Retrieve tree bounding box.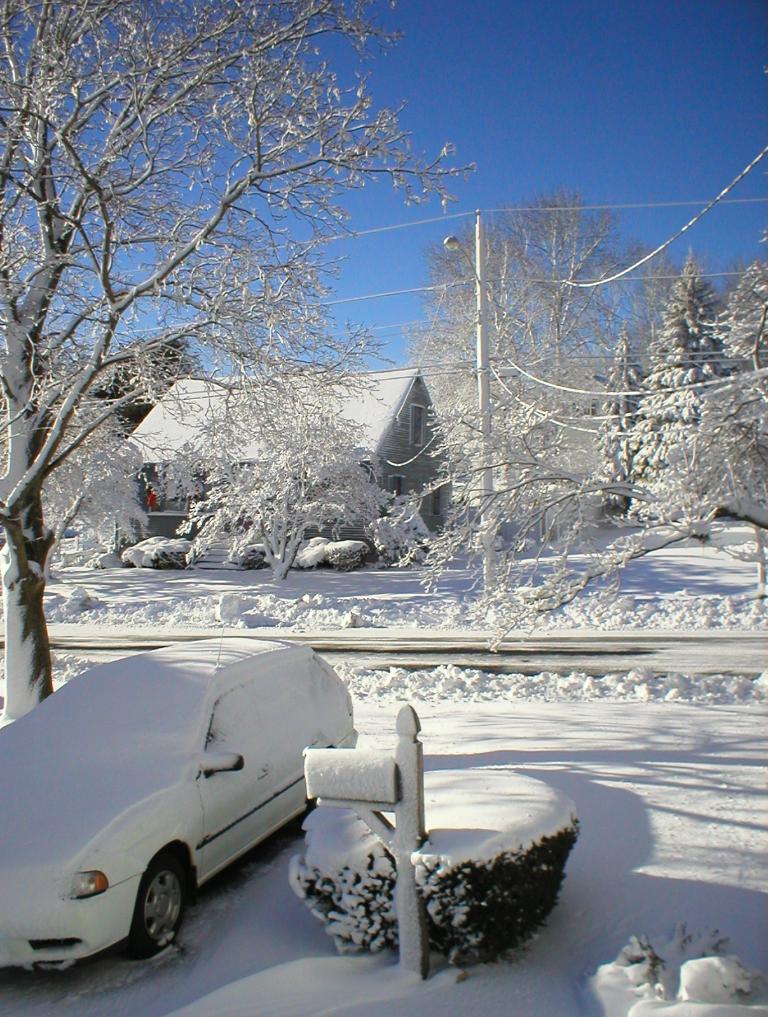
Bounding box: 703/236/767/545.
